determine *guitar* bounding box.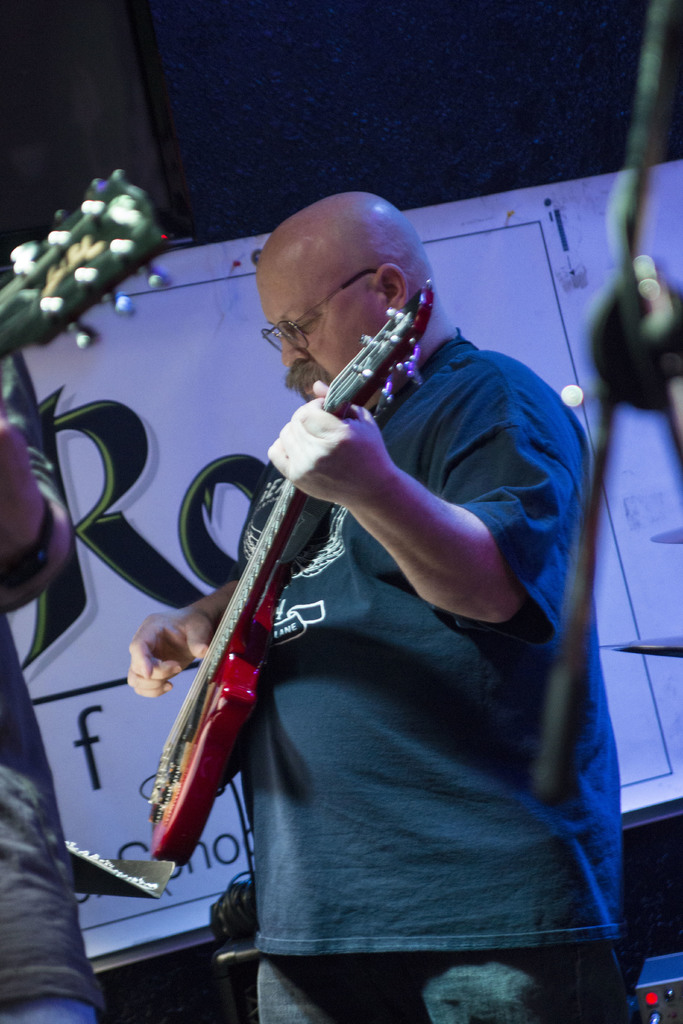
Determined: <box>0,164,167,364</box>.
